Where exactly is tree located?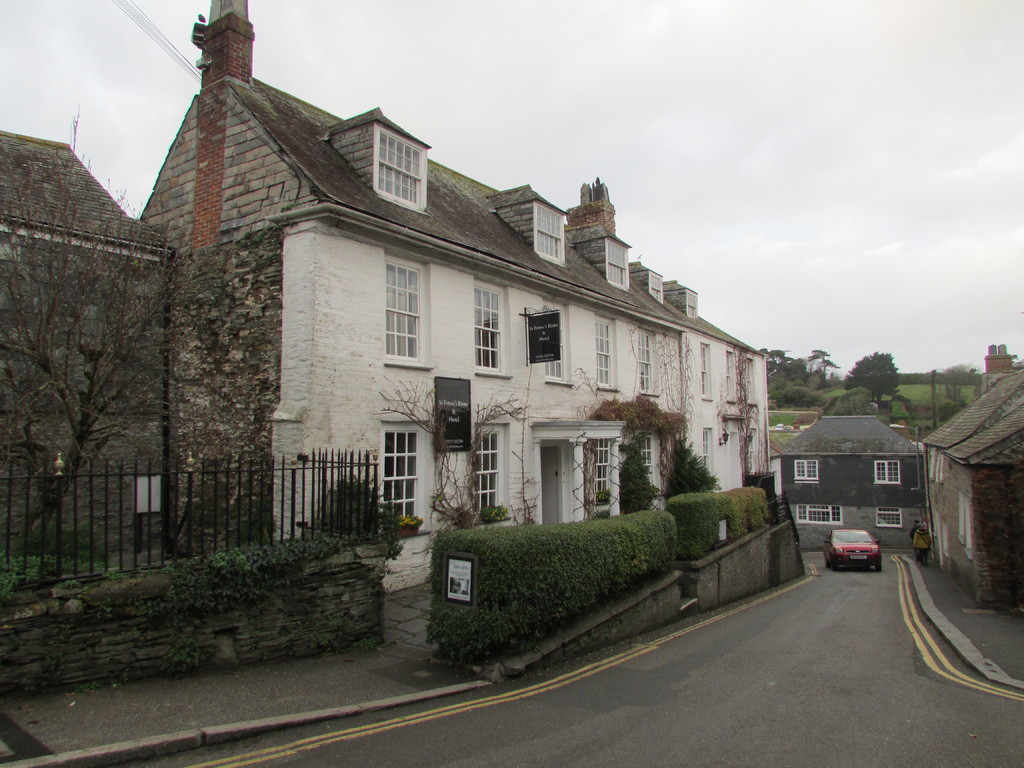
Its bounding box is box=[842, 349, 905, 403].
